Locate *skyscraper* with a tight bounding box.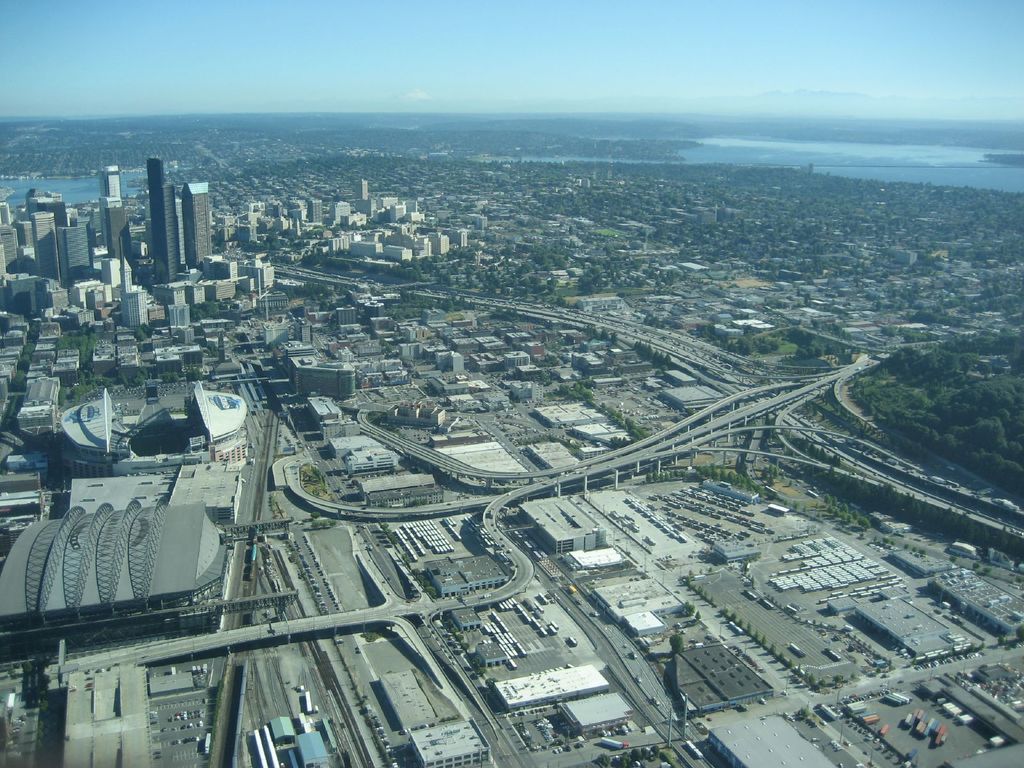
1,230,19,272.
